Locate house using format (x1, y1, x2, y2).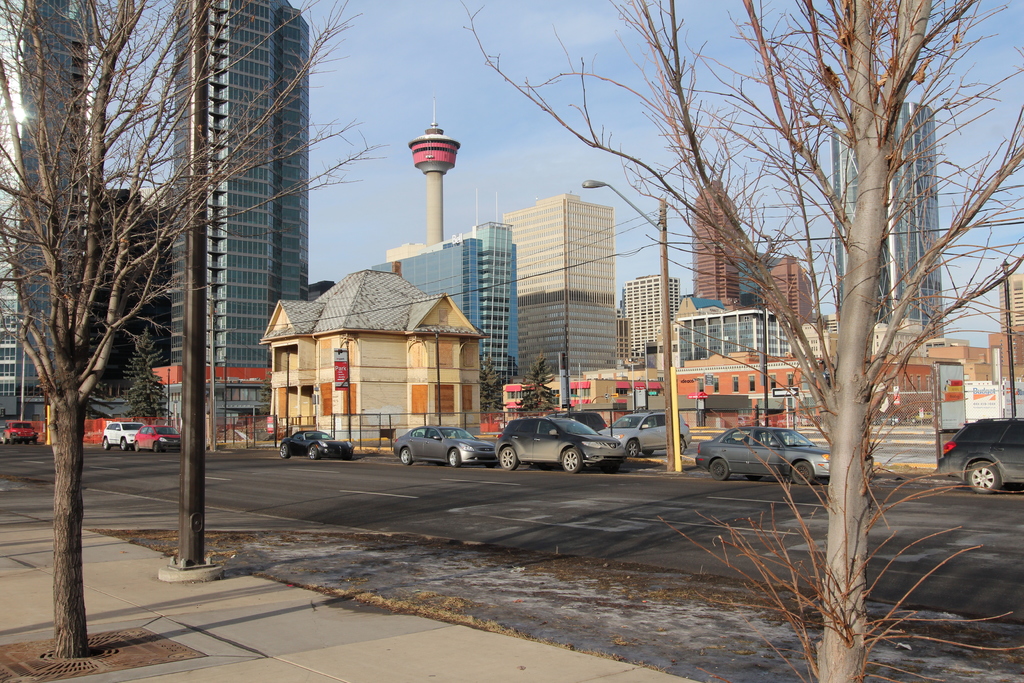
(266, 263, 470, 439).
